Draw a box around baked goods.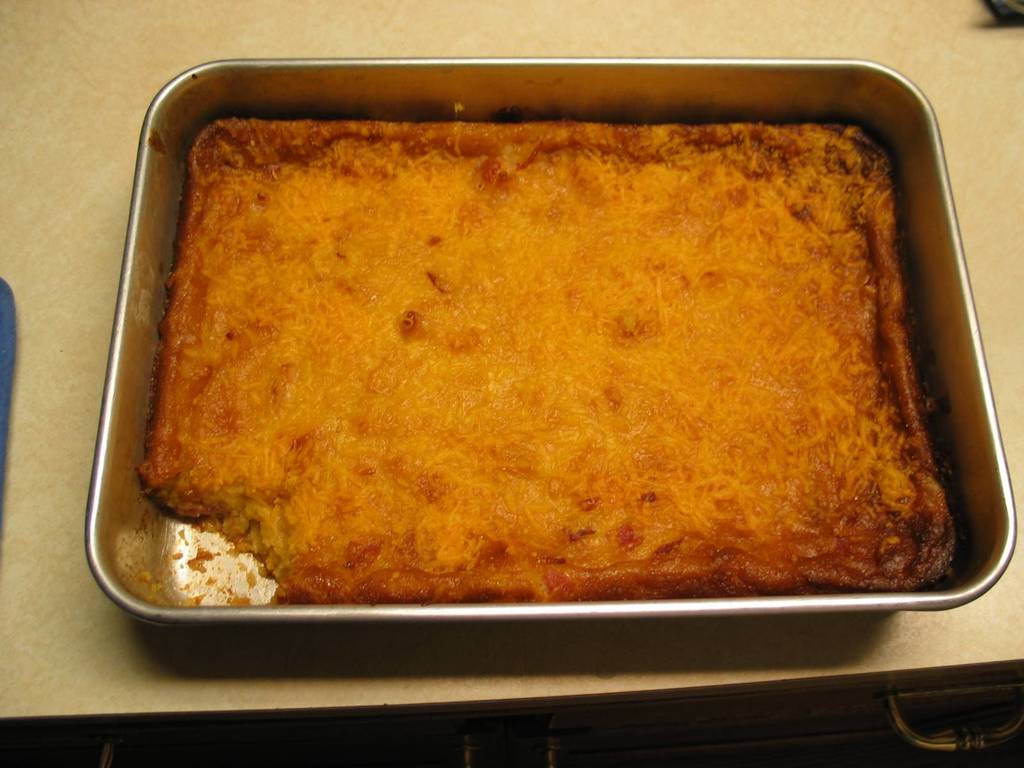
x1=116 y1=84 x2=1013 y2=616.
